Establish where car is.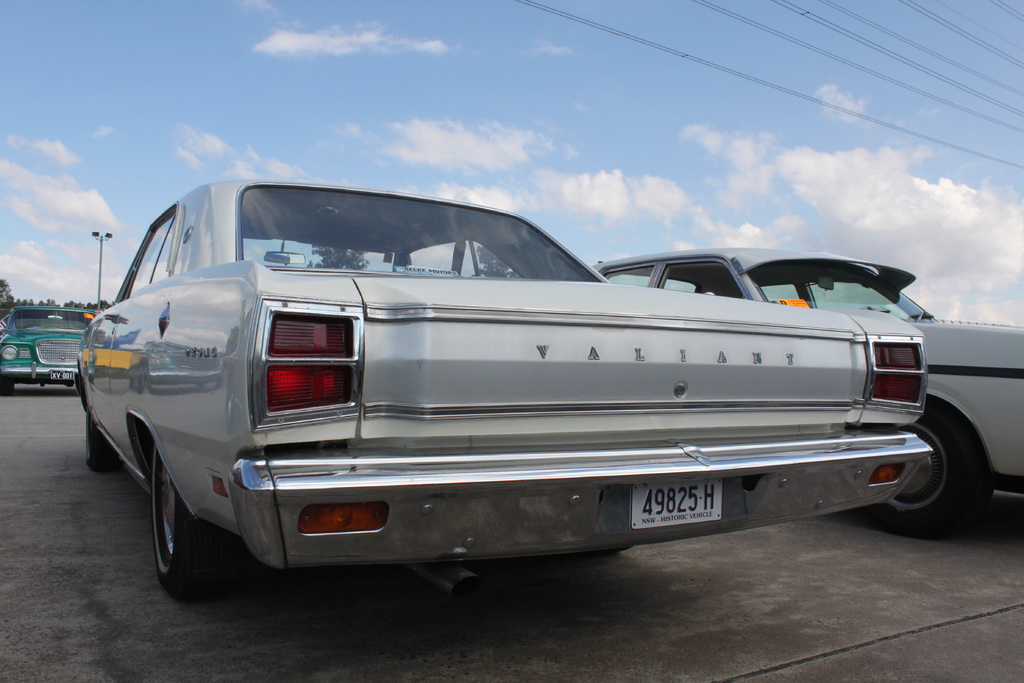
Established at <region>0, 303, 100, 391</region>.
